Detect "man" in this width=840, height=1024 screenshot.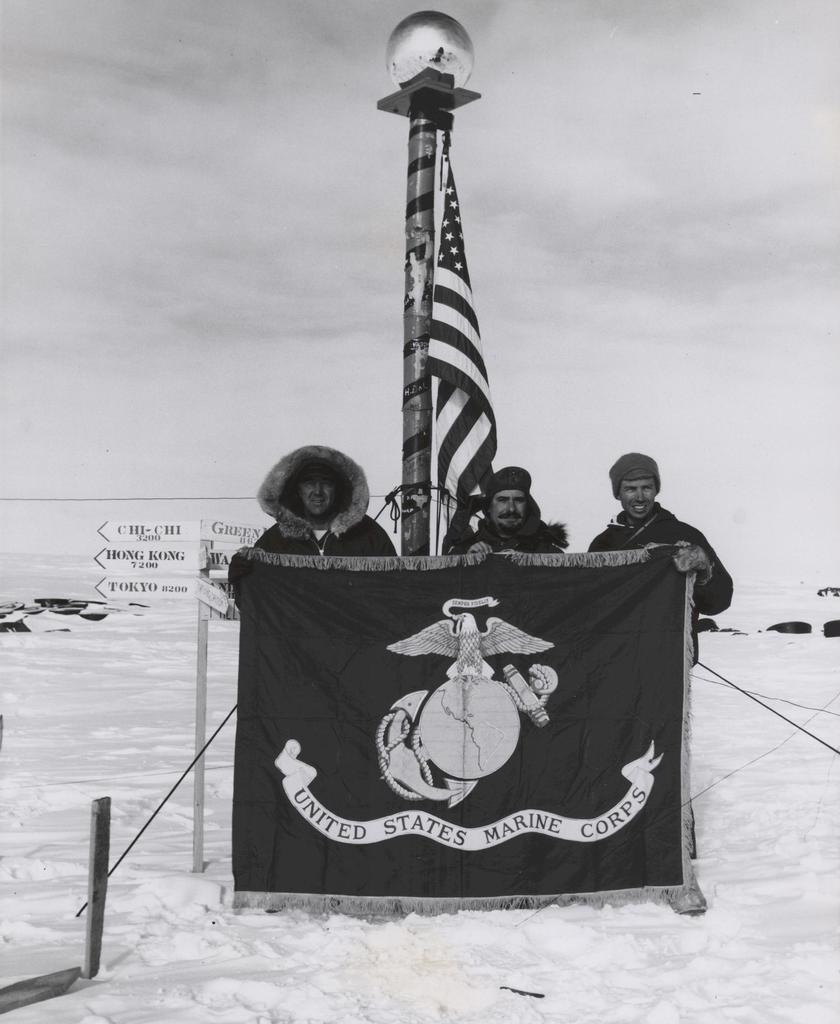
Detection: {"left": 440, "top": 463, "right": 564, "bottom": 552}.
